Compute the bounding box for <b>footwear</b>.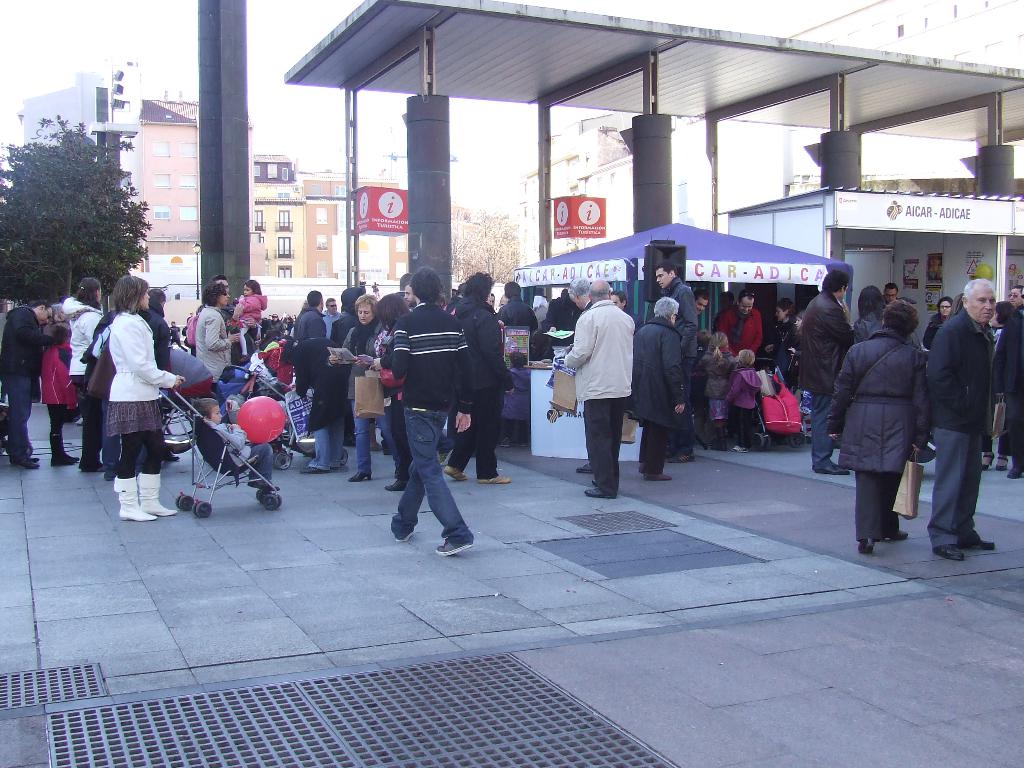
<bbox>856, 537, 874, 553</bbox>.
